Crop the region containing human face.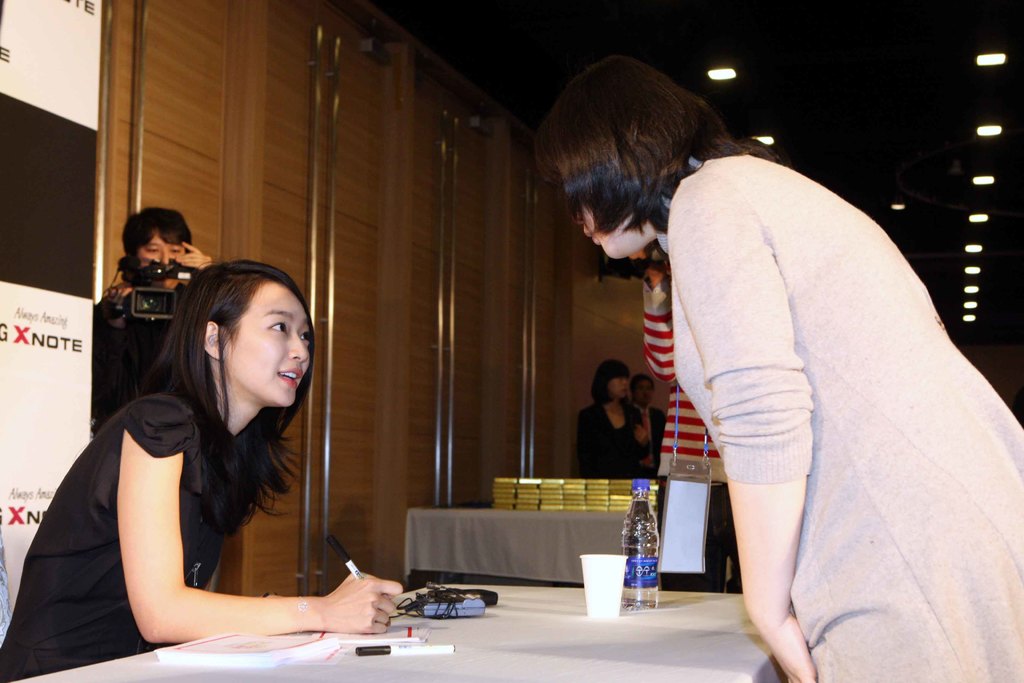
Crop region: (left=223, top=286, right=312, bottom=406).
